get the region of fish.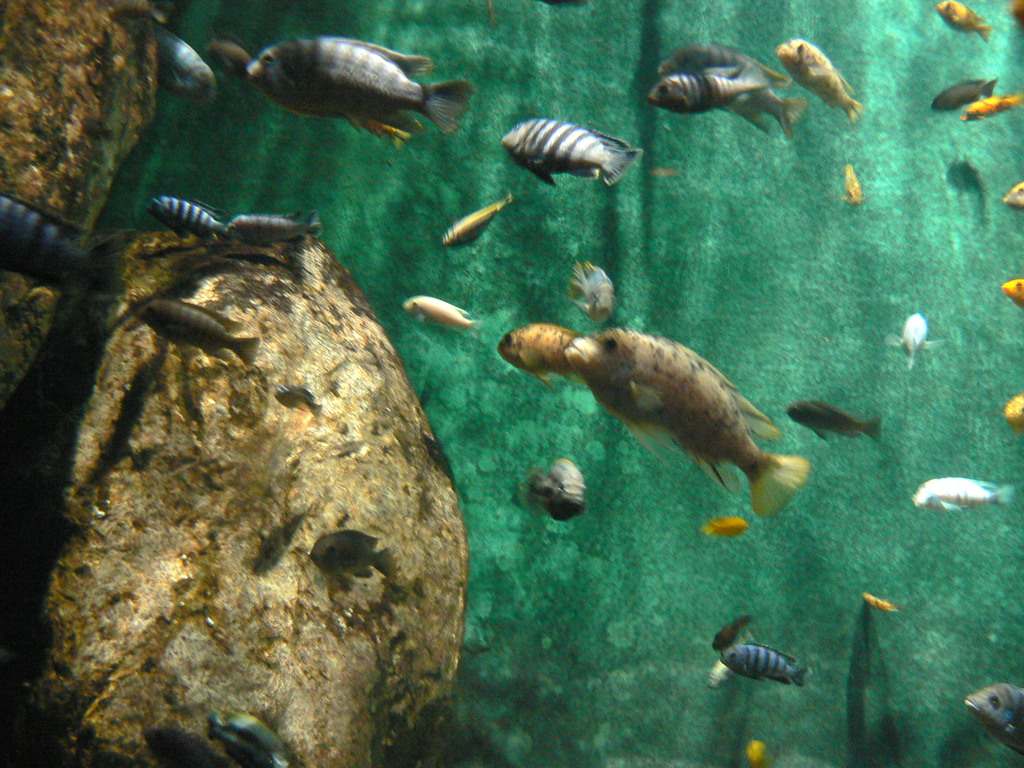
crop(0, 185, 122, 305).
